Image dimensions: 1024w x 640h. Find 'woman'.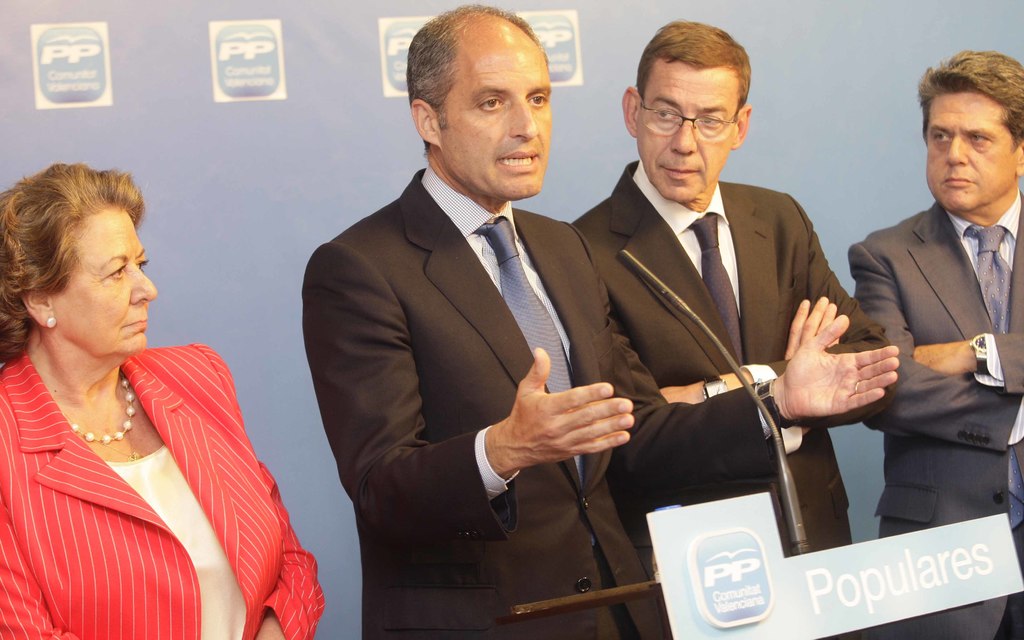
locate(0, 155, 286, 634).
